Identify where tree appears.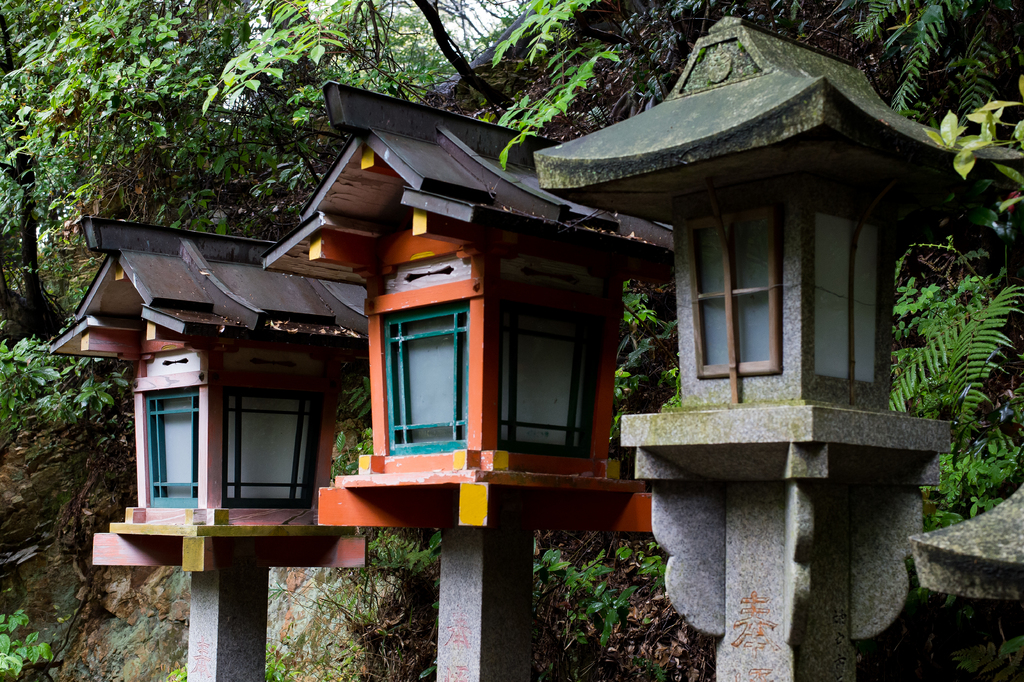
Appears at l=846, t=1, r=1023, b=147.
